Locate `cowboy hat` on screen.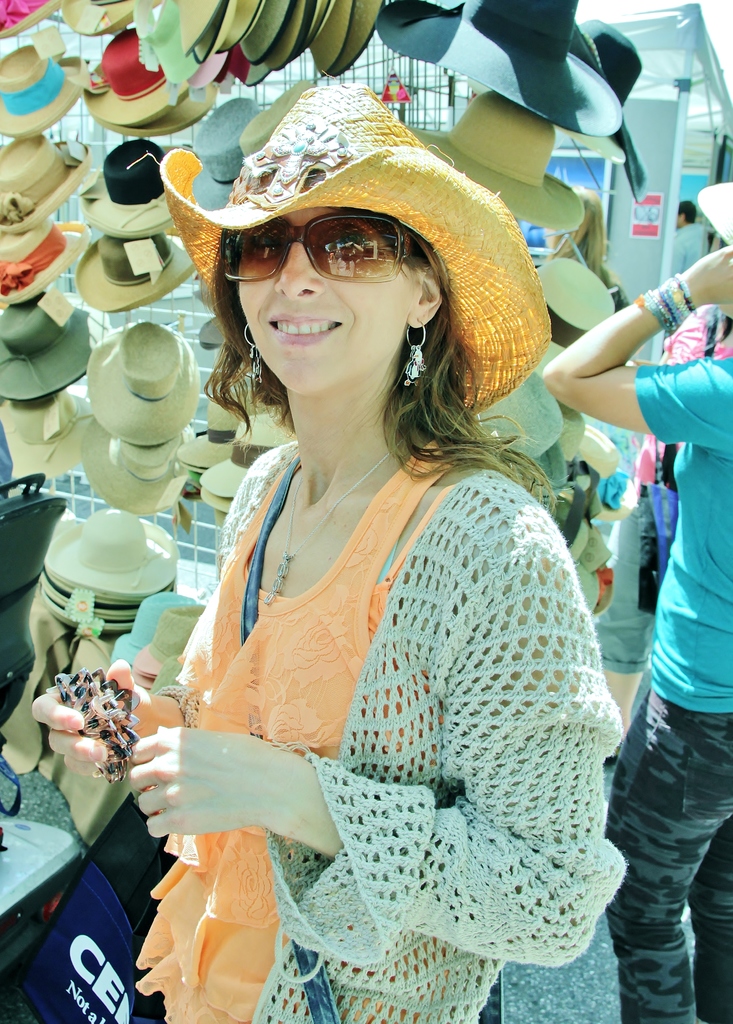
On screen at (x1=0, y1=220, x2=97, y2=309).
